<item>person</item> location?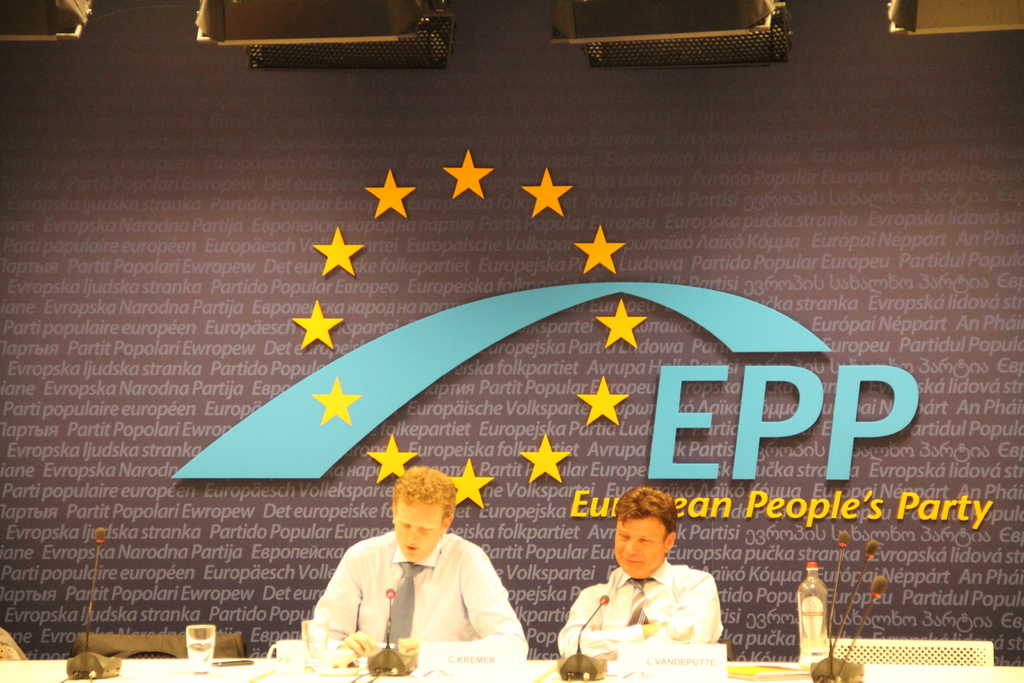
{"x1": 303, "y1": 464, "x2": 529, "y2": 668}
